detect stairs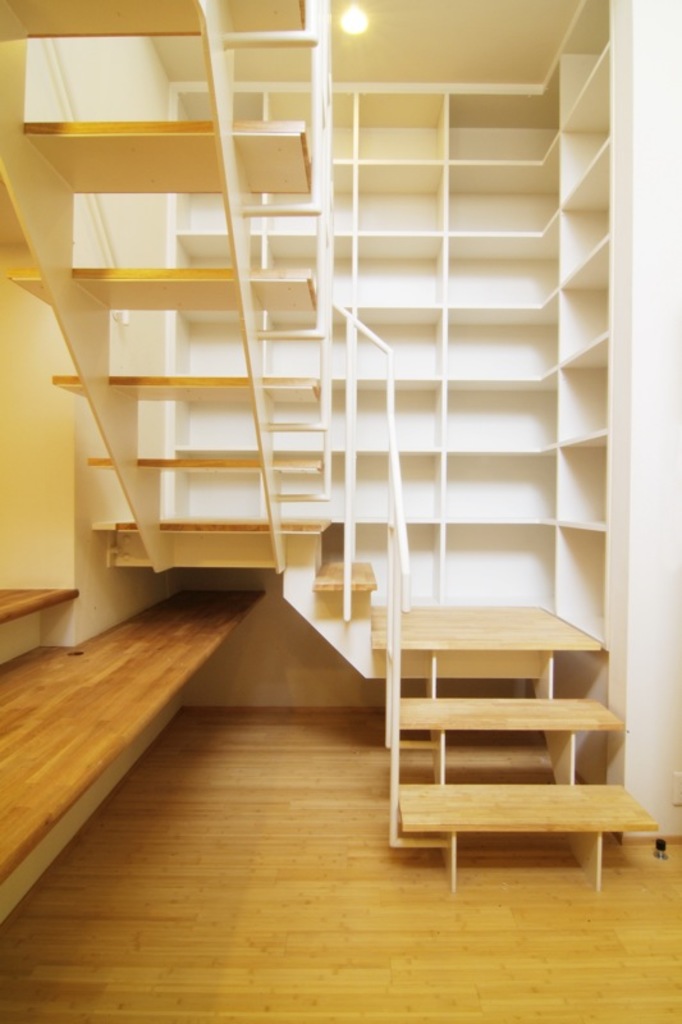
[0, 0, 659, 897]
